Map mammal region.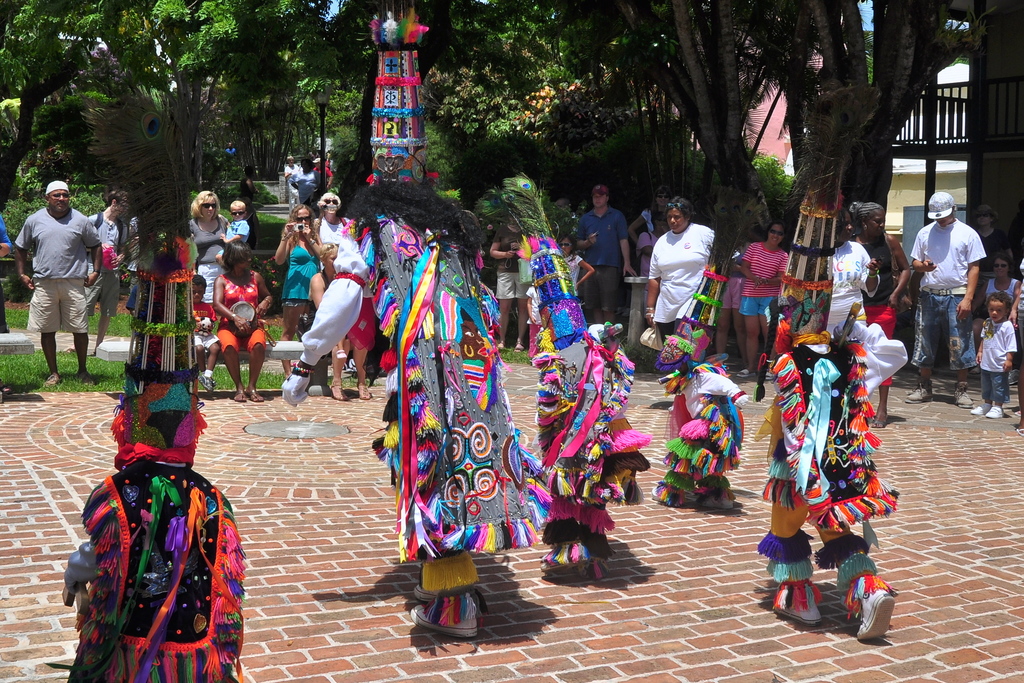
Mapped to left=57, top=185, right=122, bottom=354.
